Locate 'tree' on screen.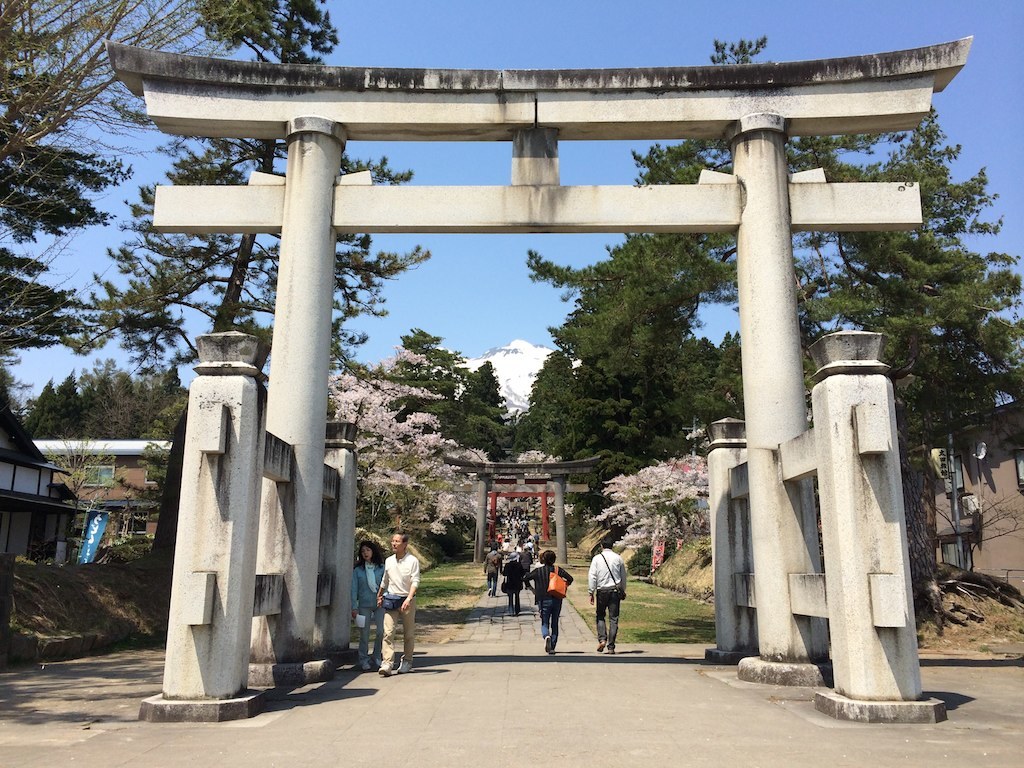
On screen at l=127, t=369, r=191, b=438.
